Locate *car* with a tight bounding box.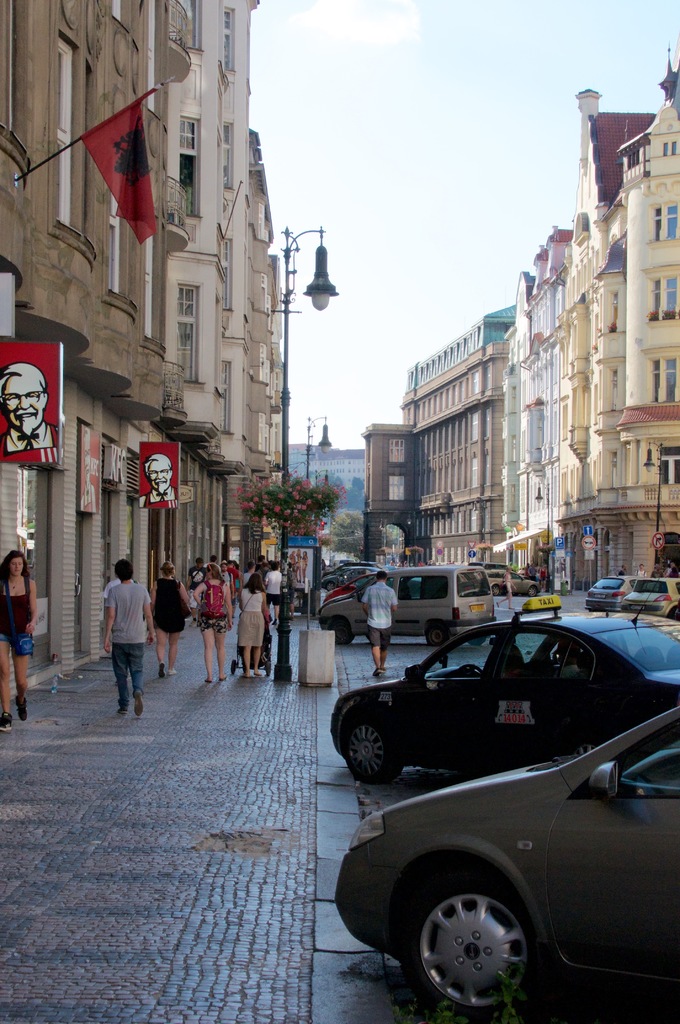
x1=330, y1=703, x2=679, y2=1023.
